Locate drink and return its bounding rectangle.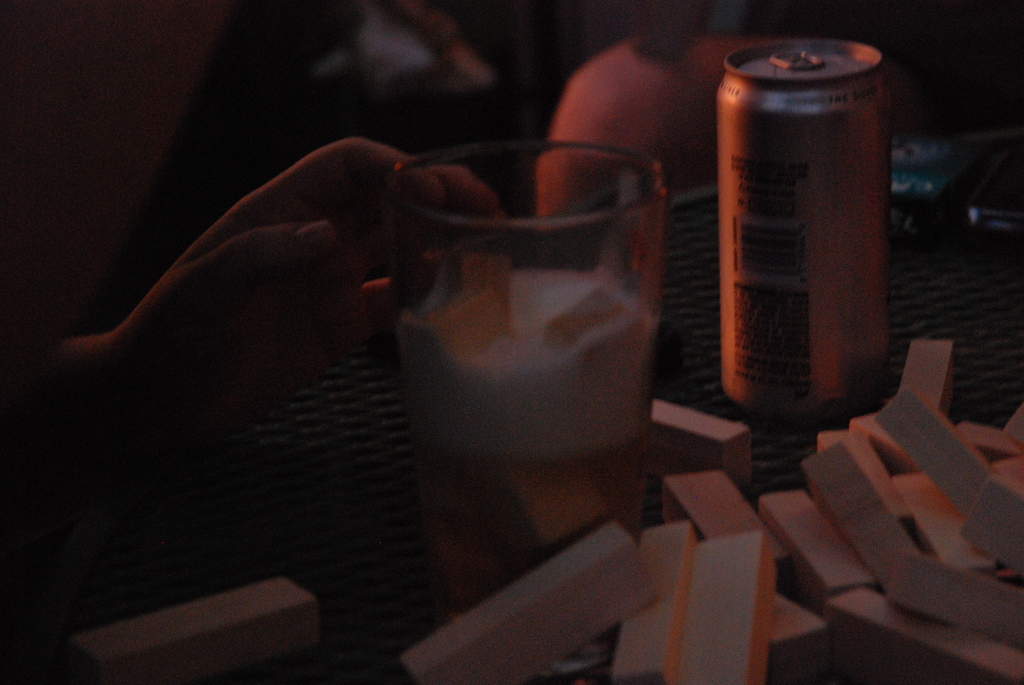
pyautogui.locateOnScreen(393, 138, 685, 475).
